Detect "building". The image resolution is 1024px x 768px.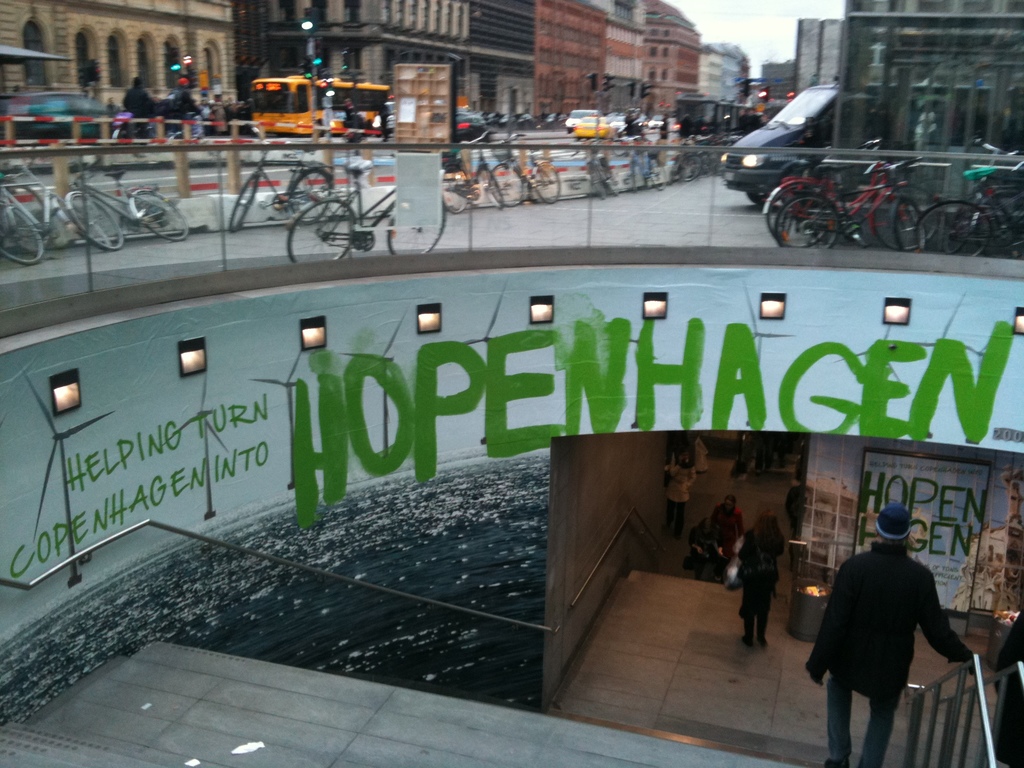
box=[698, 48, 743, 101].
